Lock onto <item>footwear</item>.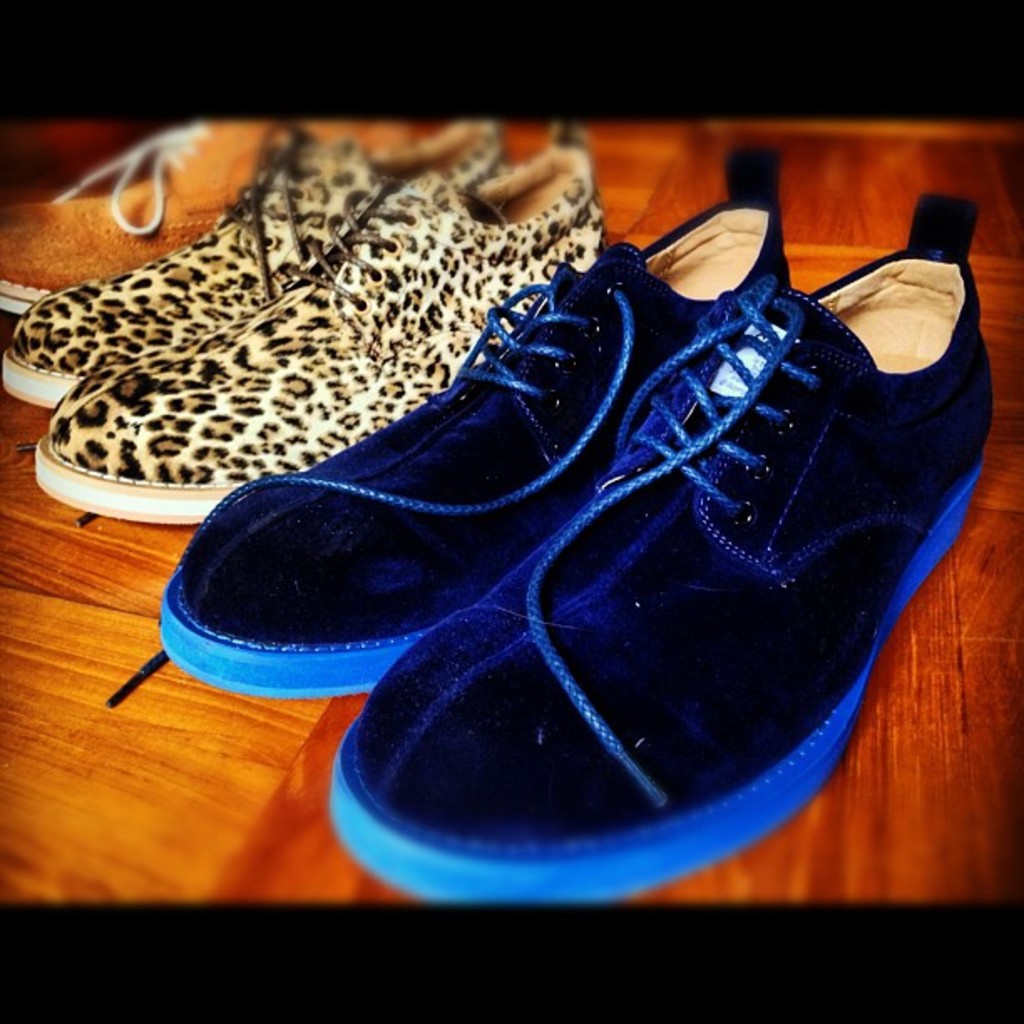
Locked: pyautogui.locateOnScreen(326, 246, 999, 905).
